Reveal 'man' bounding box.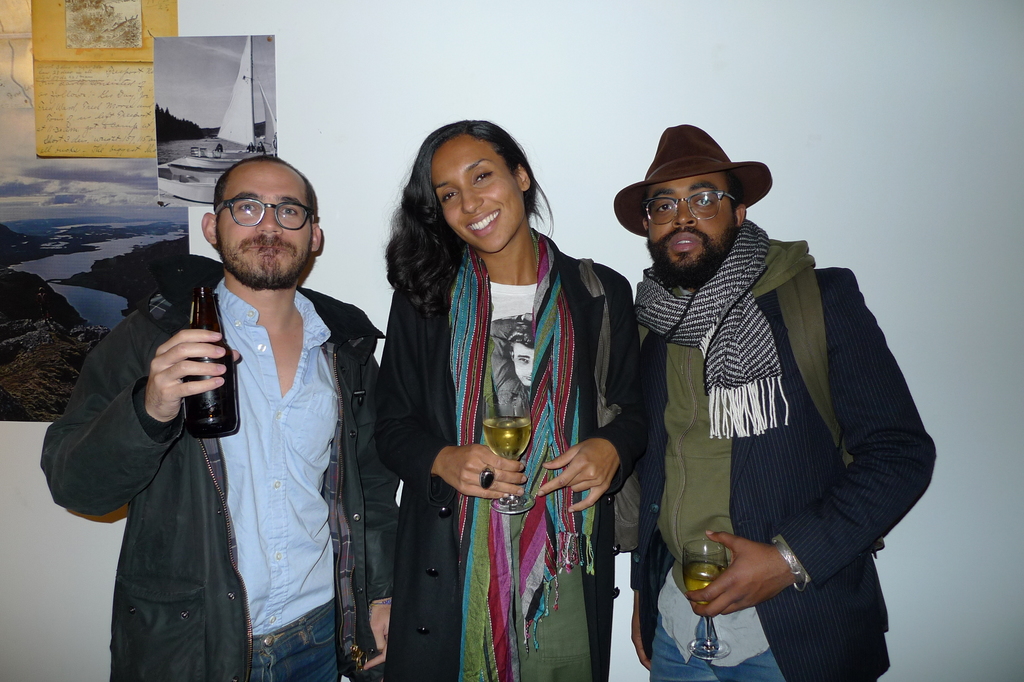
Revealed: 38, 156, 385, 681.
